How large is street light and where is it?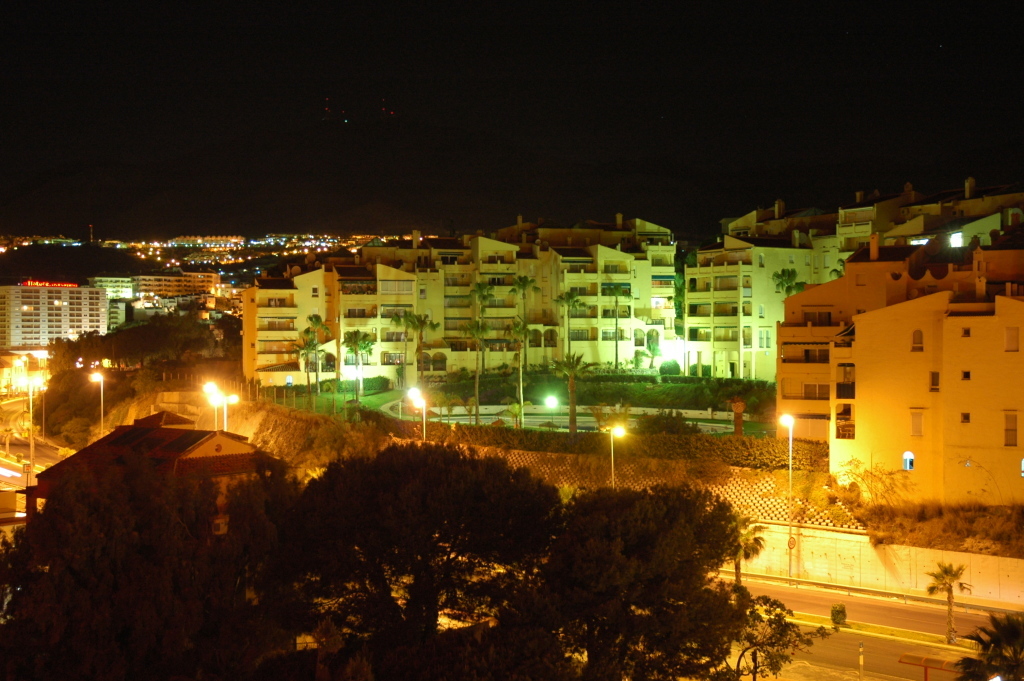
Bounding box: detection(5, 368, 44, 475).
